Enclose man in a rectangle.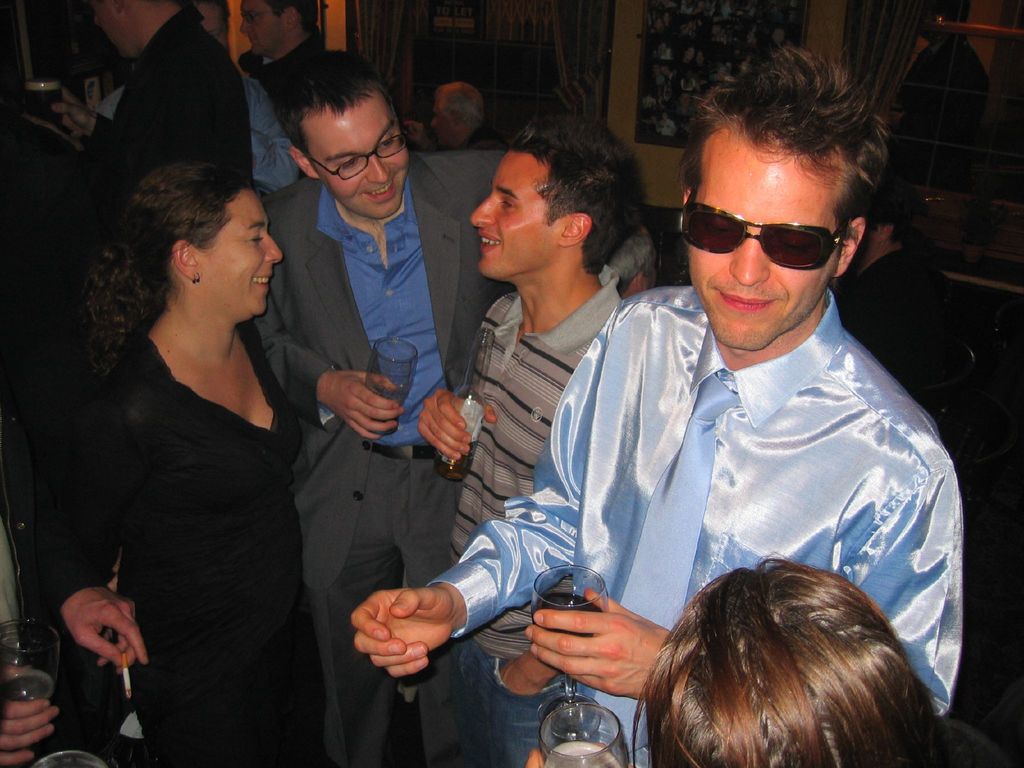
(left=278, top=44, right=655, bottom=767).
